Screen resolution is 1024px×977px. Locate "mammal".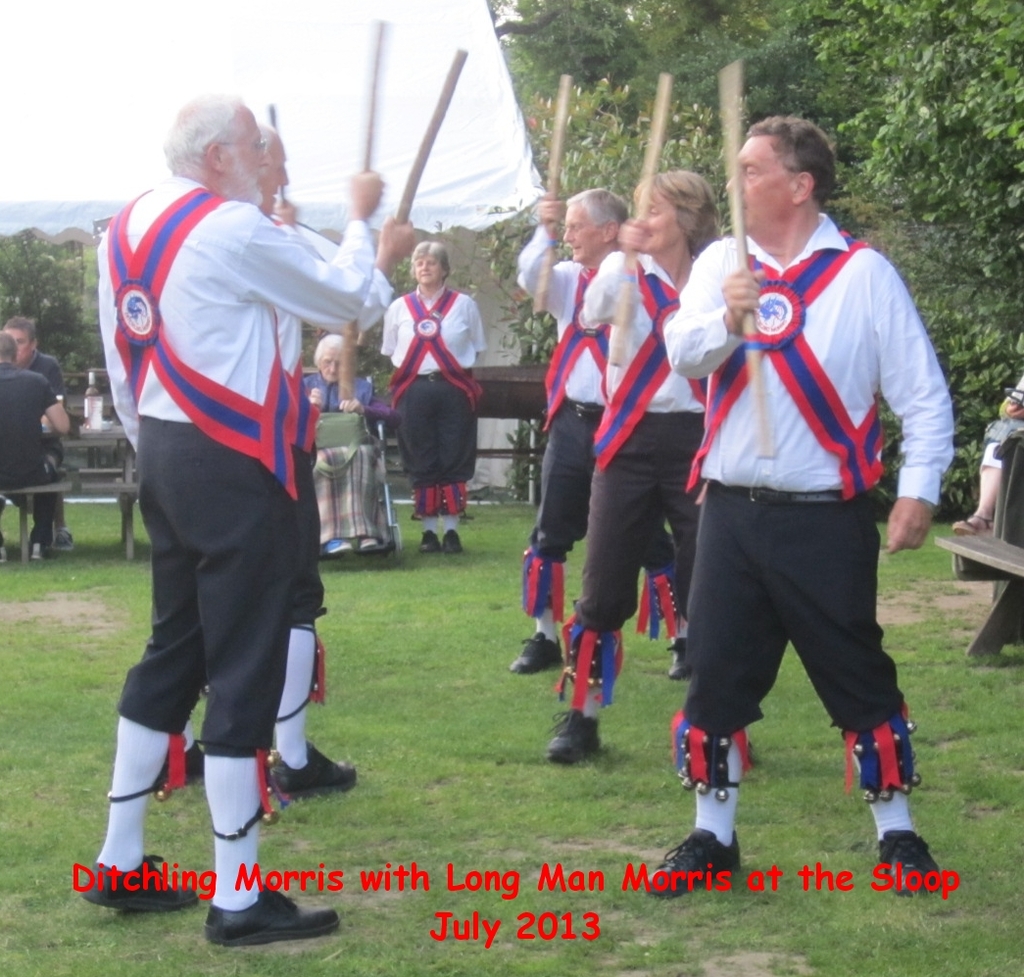
select_region(0, 316, 69, 549).
